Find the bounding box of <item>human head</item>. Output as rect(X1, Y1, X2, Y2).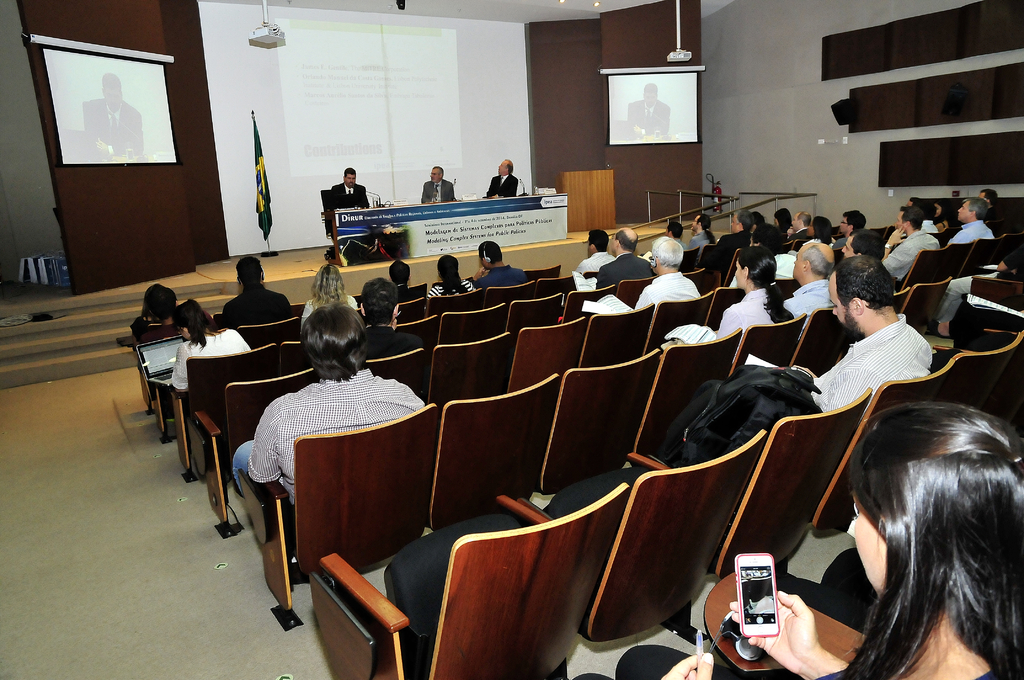
rect(774, 207, 795, 229).
